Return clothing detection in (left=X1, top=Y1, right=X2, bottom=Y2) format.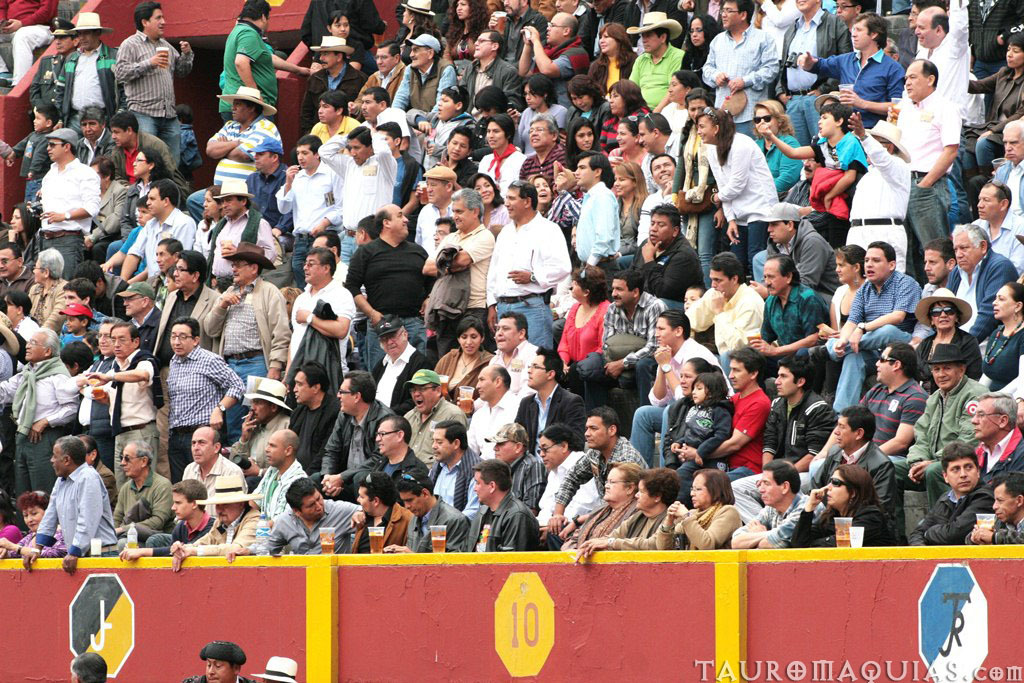
(left=969, top=205, right=1023, bottom=269).
